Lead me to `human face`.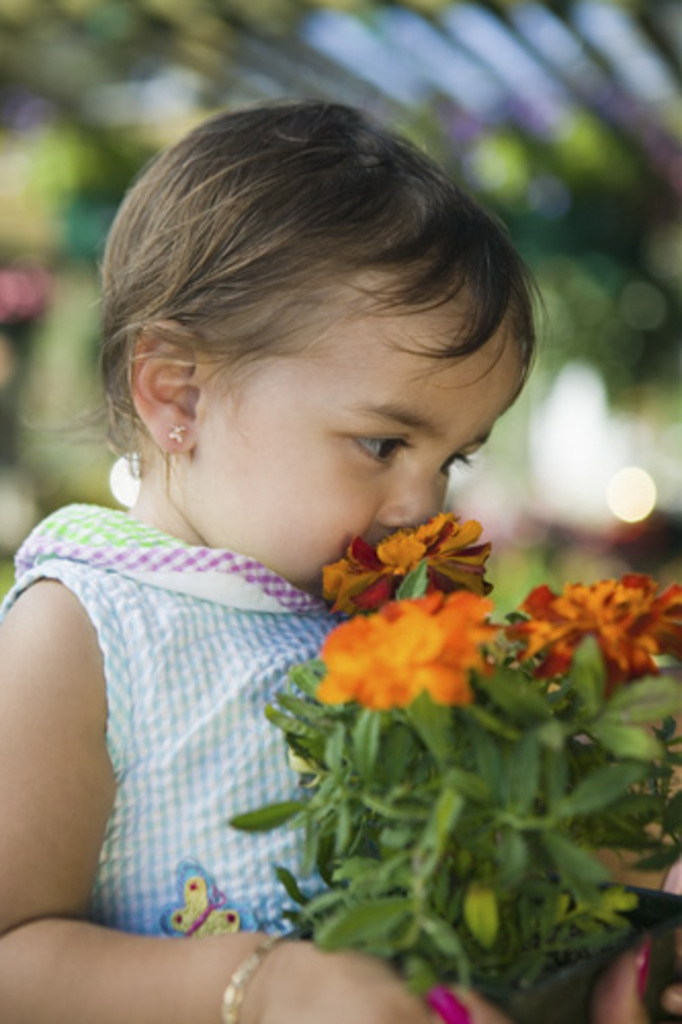
Lead to [left=197, top=293, right=526, bottom=586].
